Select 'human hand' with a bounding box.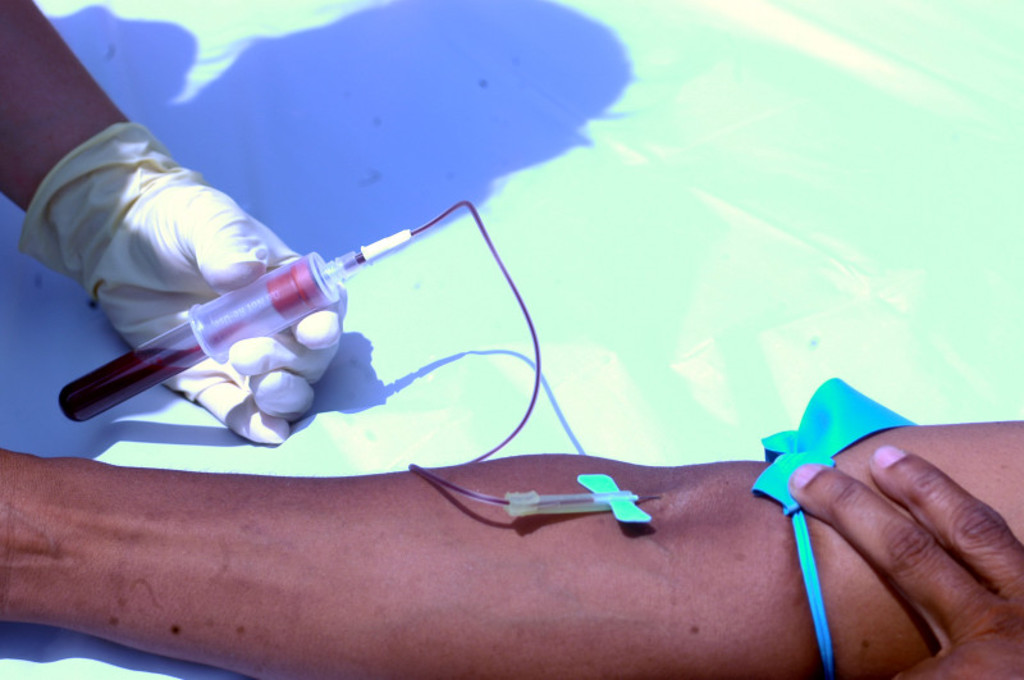
region(787, 442, 1023, 679).
